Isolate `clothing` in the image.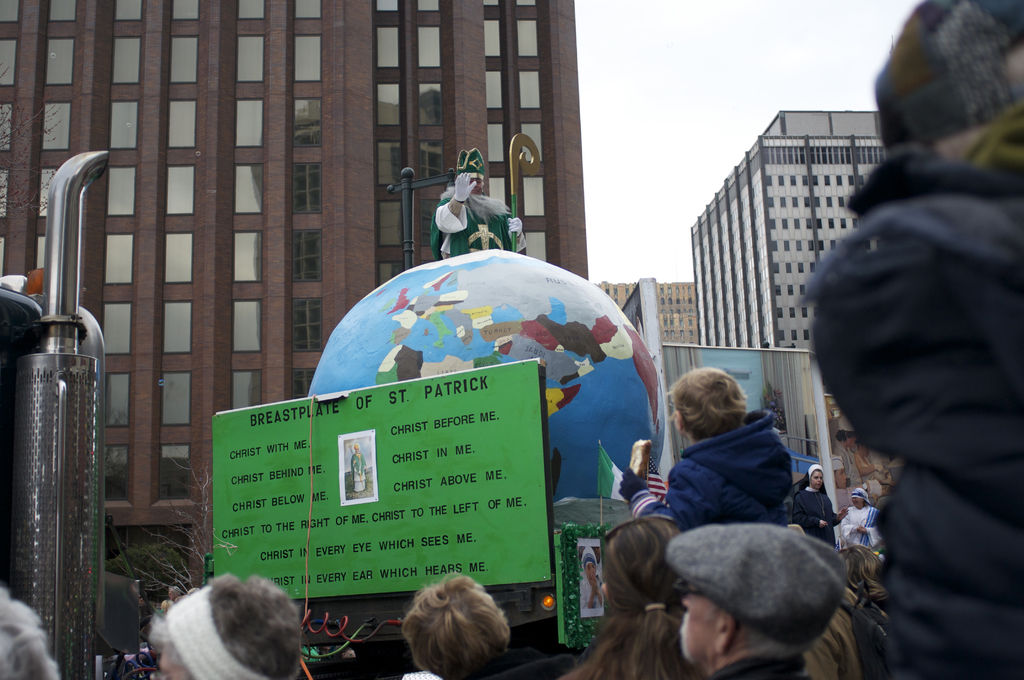
Isolated region: (left=610, top=399, right=786, bottom=533).
